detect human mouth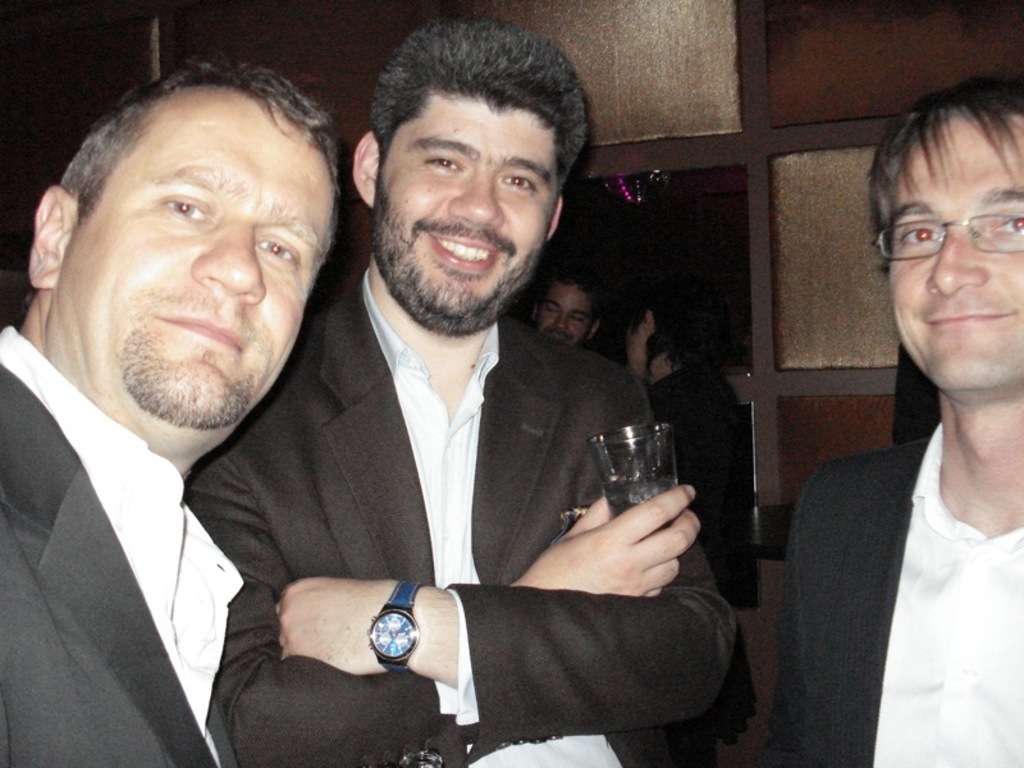
915:308:1018:329
